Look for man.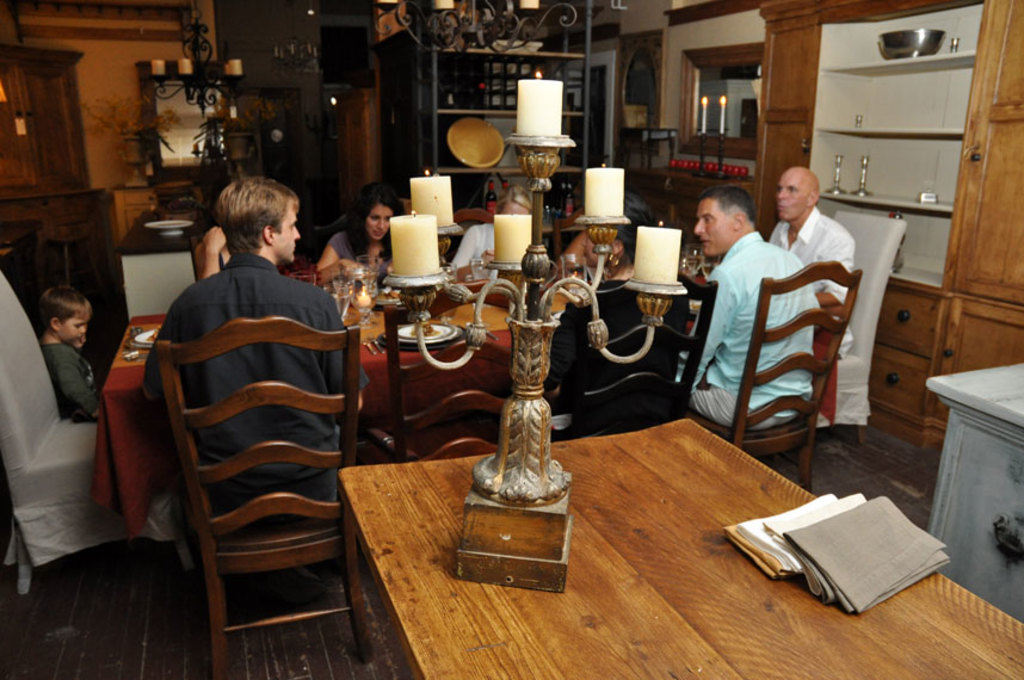
Found: <region>767, 162, 858, 360</region>.
